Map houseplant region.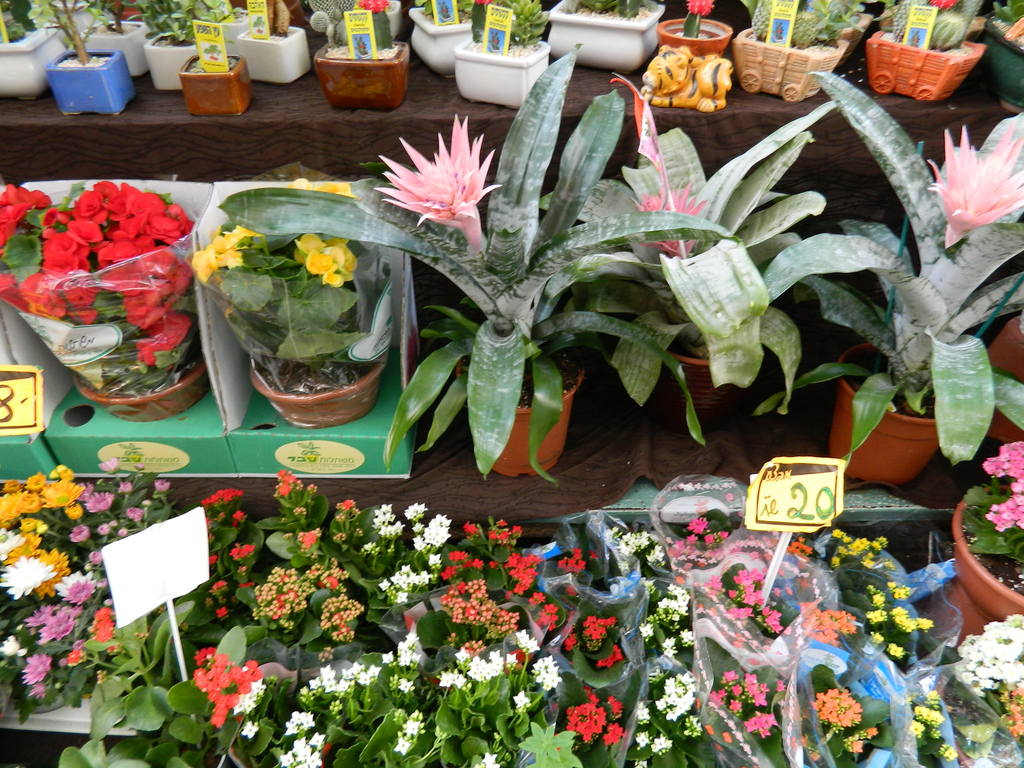
Mapped to 243:8:324:84.
